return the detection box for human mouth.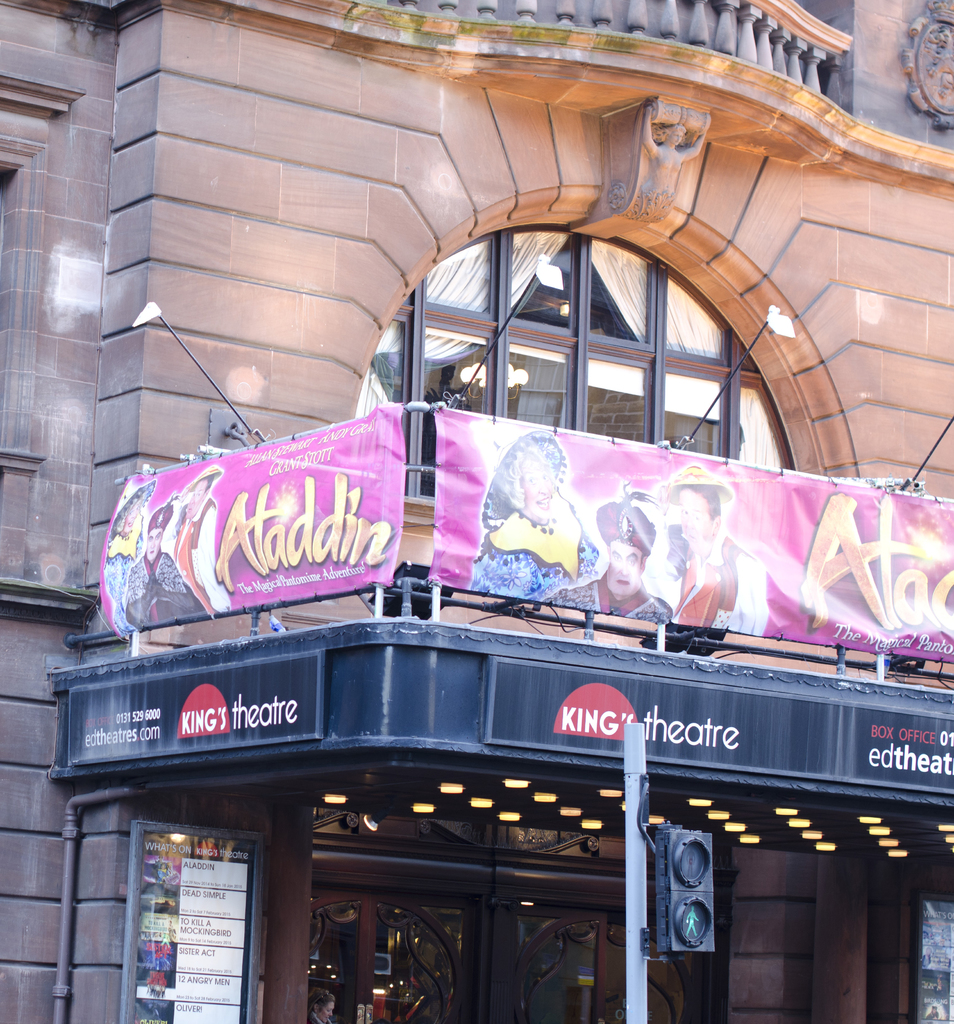
<box>531,492,553,508</box>.
